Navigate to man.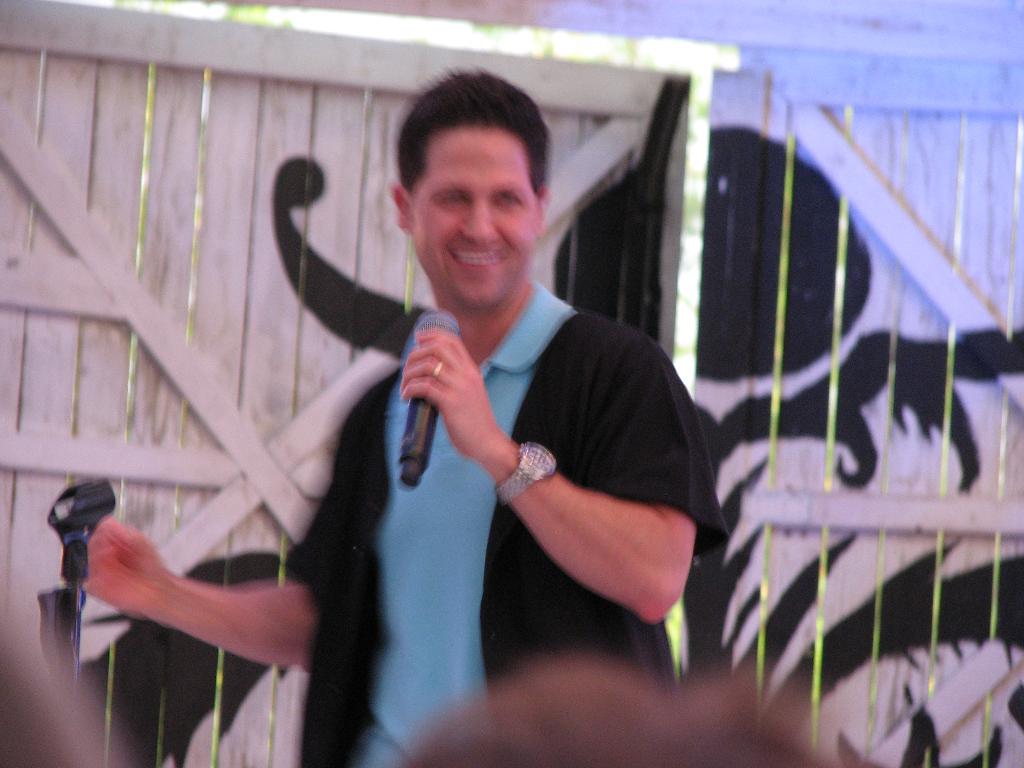
Navigation target: (left=403, top=669, right=836, bottom=767).
